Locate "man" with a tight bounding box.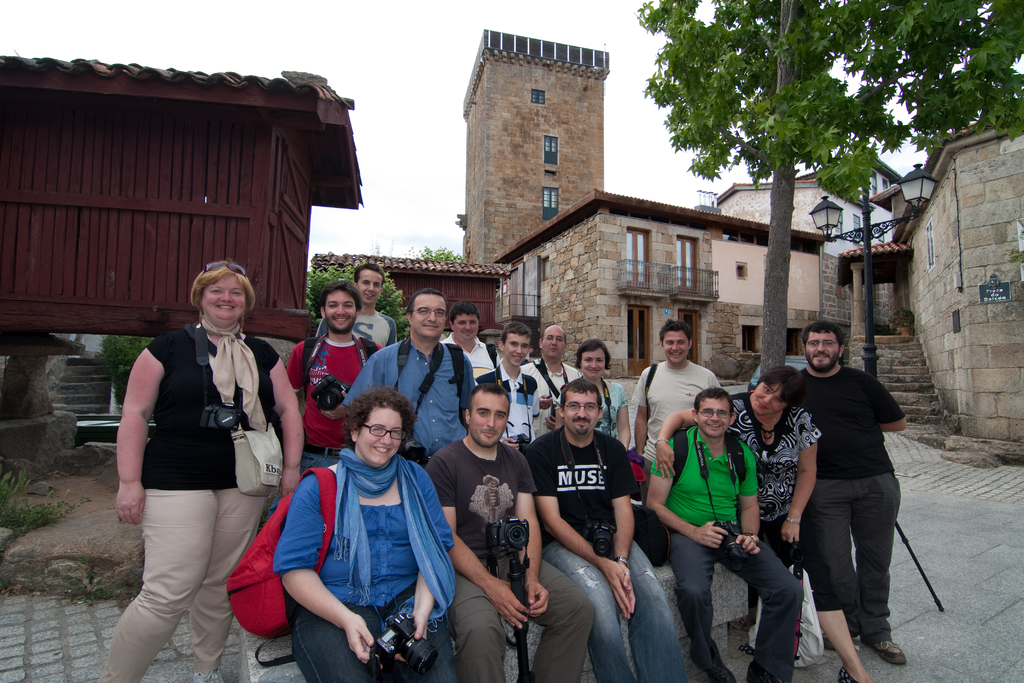
left=441, top=299, right=504, bottom=385.
